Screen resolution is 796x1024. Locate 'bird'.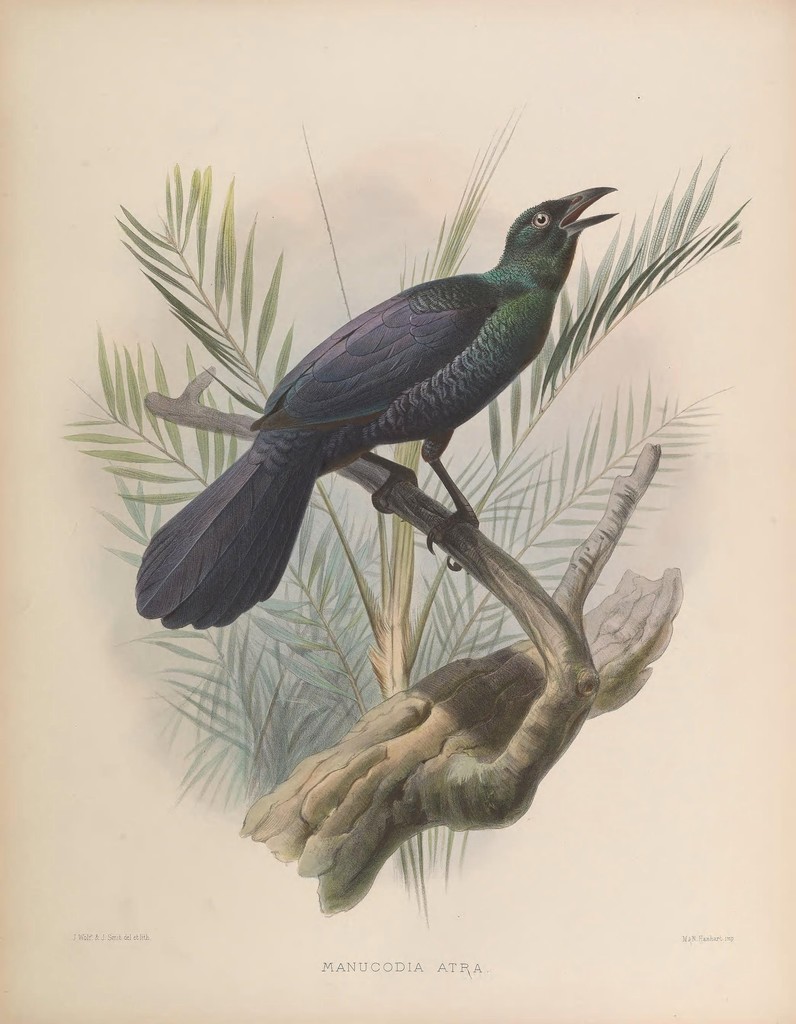
locate(94, 160, 636, 625).
